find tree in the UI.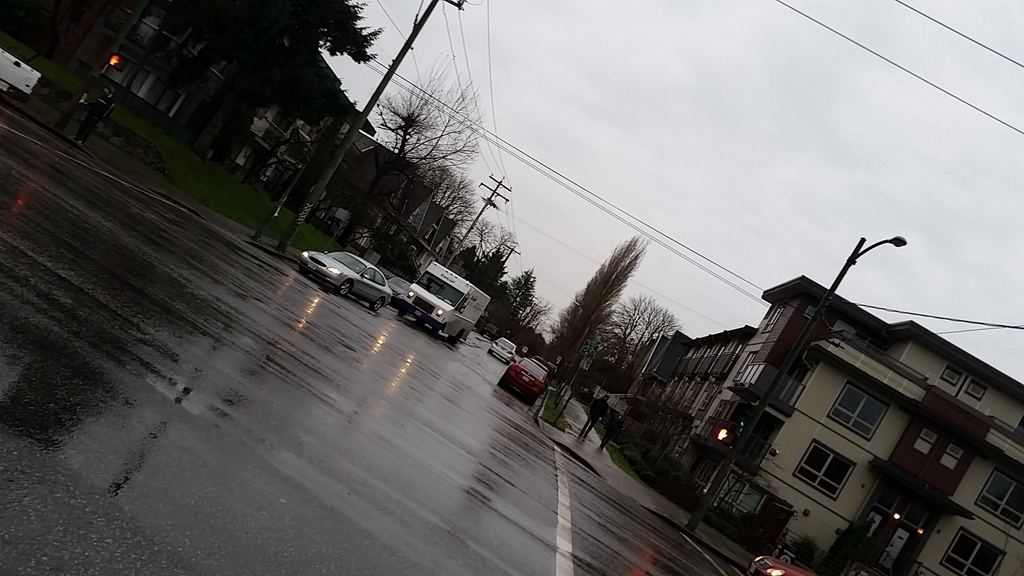
UI element at pyautogui.locateOnScreen(497, 268, 538, 315).
